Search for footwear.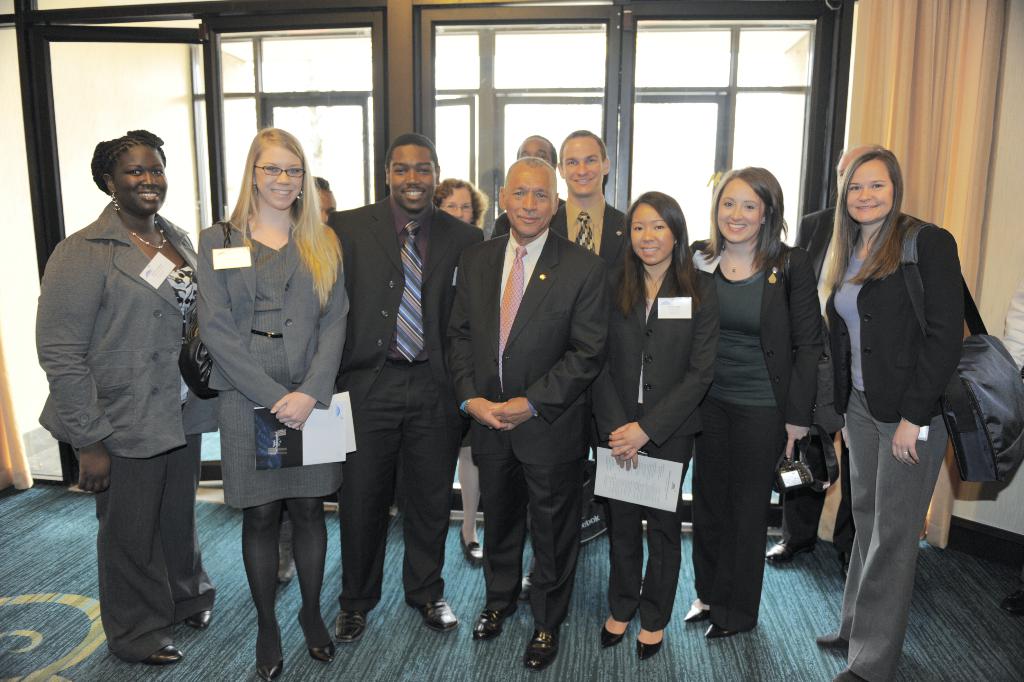
Found at 189,608,214,628.
